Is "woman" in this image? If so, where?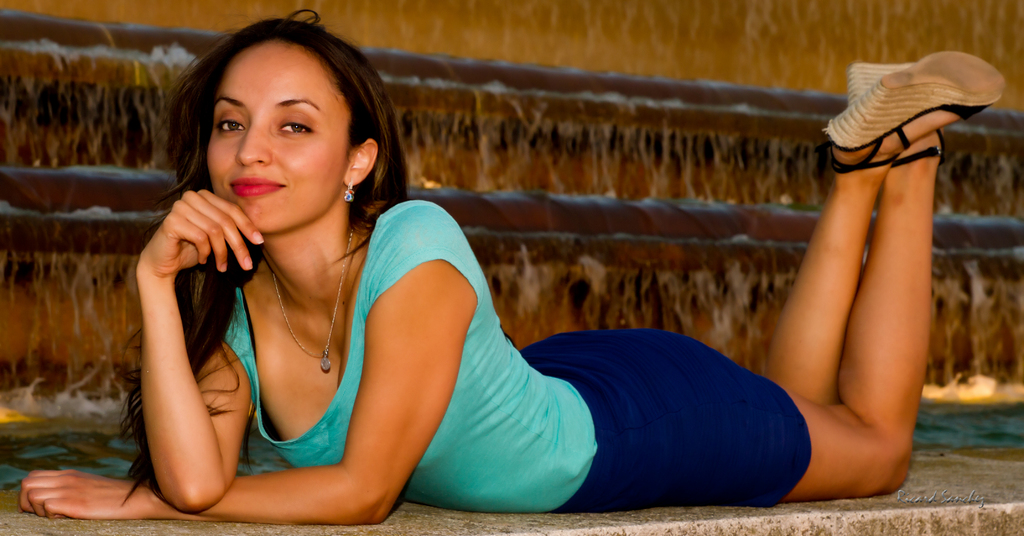
Yes, at 28, 7, 1002, 525.
